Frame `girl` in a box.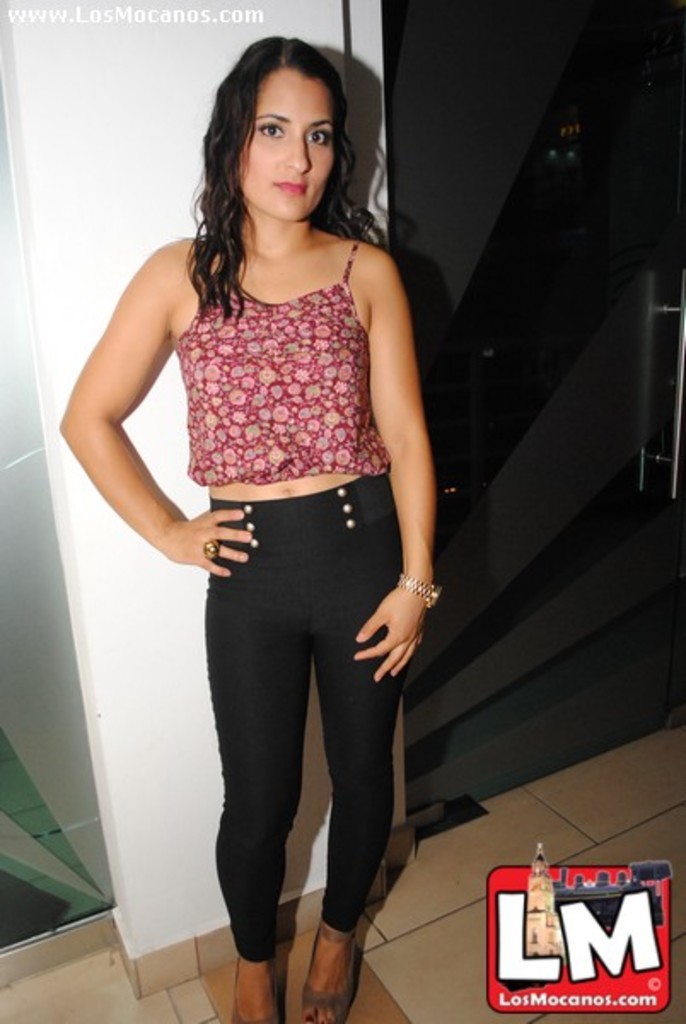
[51,31,442,1022].
